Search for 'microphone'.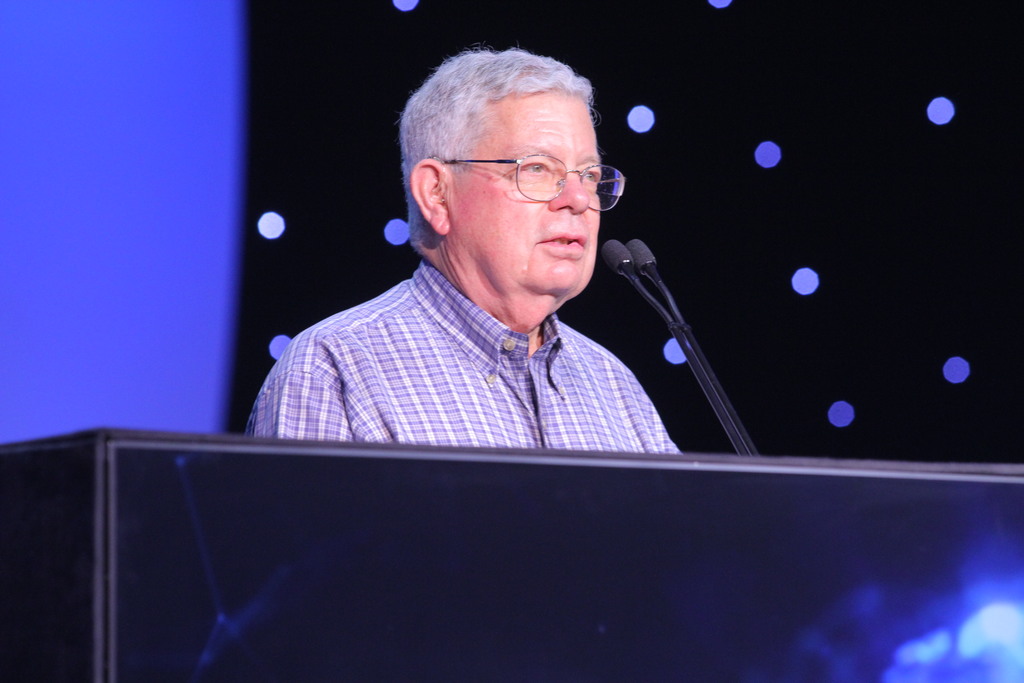
Found at [607,240,748,447].
